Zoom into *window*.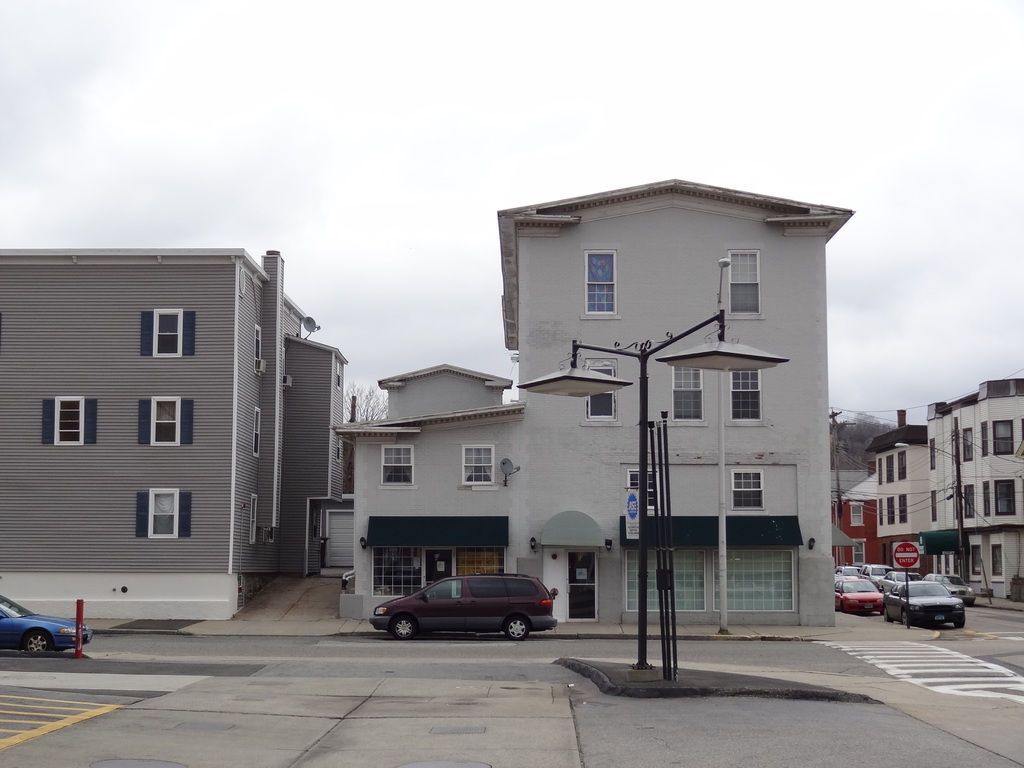
Zoom target: detection(961, 430, 970, 463).
